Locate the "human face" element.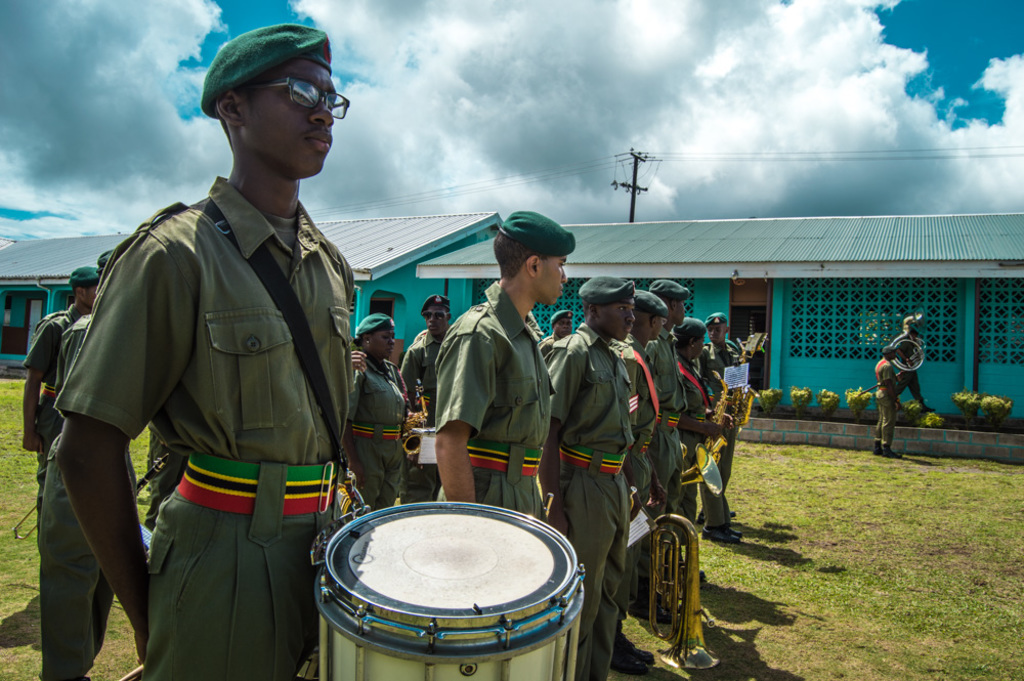
Element bbox: bbox=[601, 303, 635, 345].
